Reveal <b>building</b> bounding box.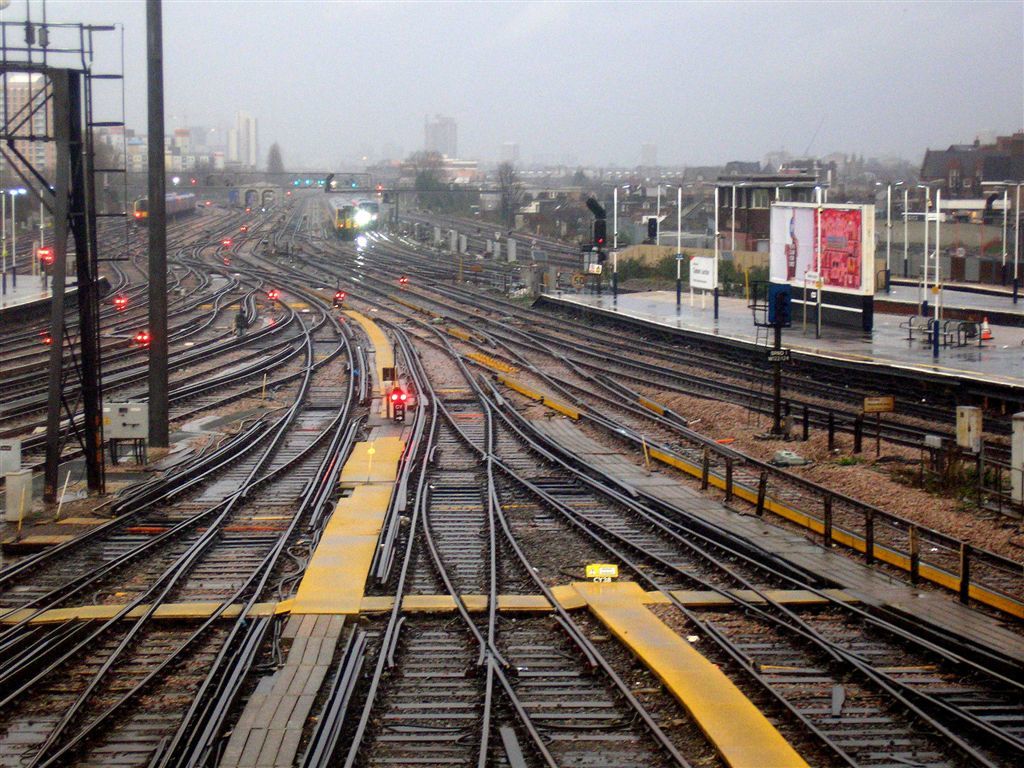
Revealed: 919,130,1023,217.
